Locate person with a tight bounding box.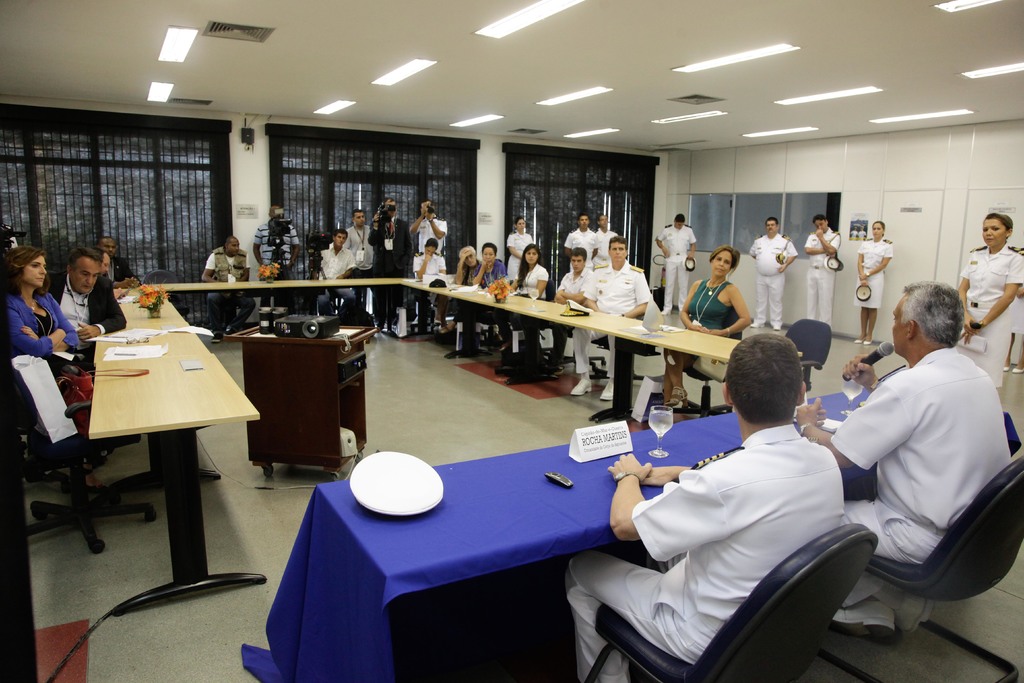
detection(95, 246, 113, 279).
